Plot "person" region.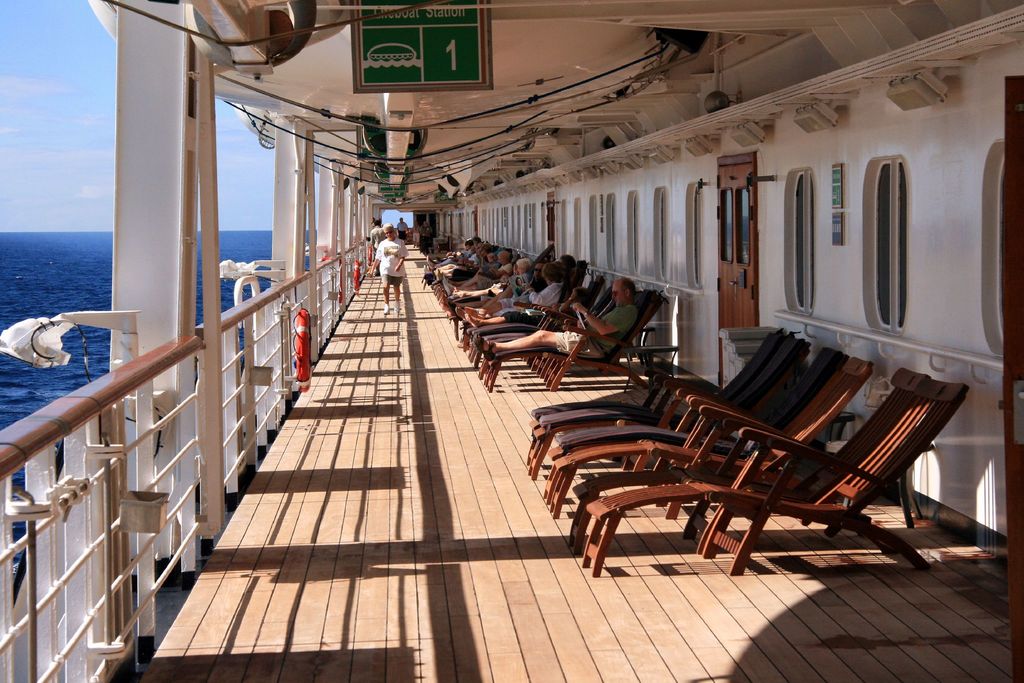
Plotted at x1=376 y1=217 x2=404 y2=325.
